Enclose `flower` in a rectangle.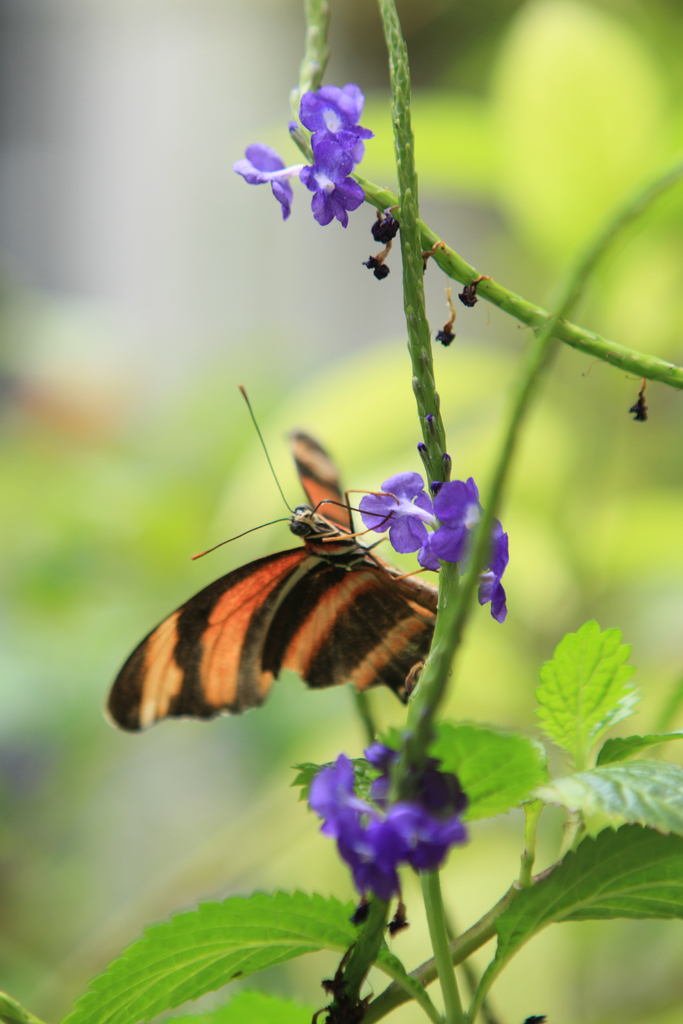
[251, 61, 384, 235].
